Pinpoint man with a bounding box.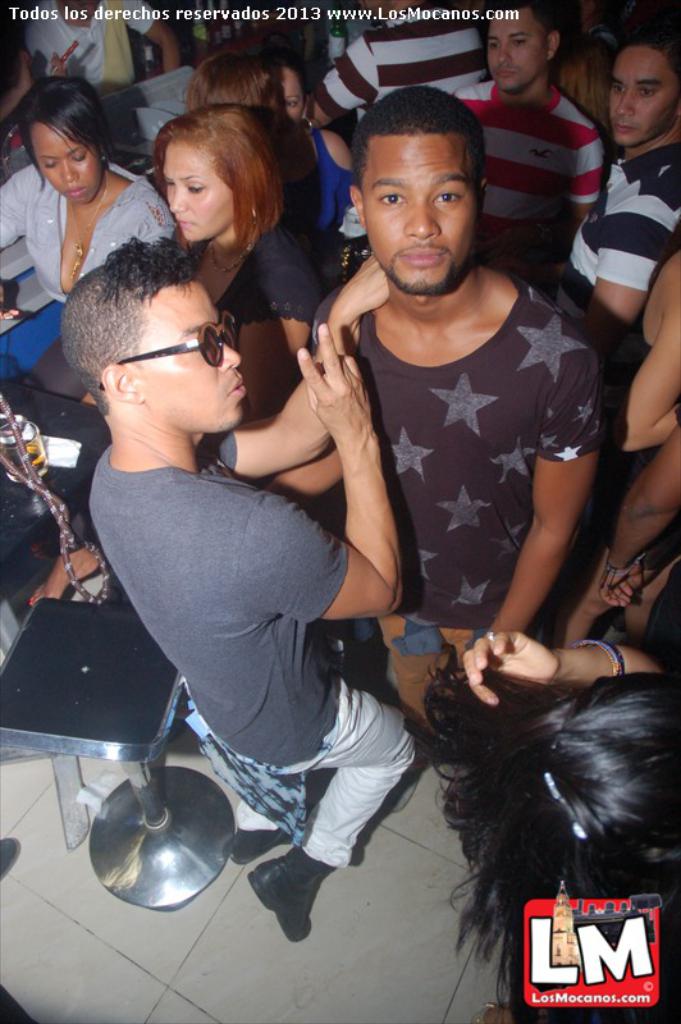
rect(306, 76, 603, 782).
